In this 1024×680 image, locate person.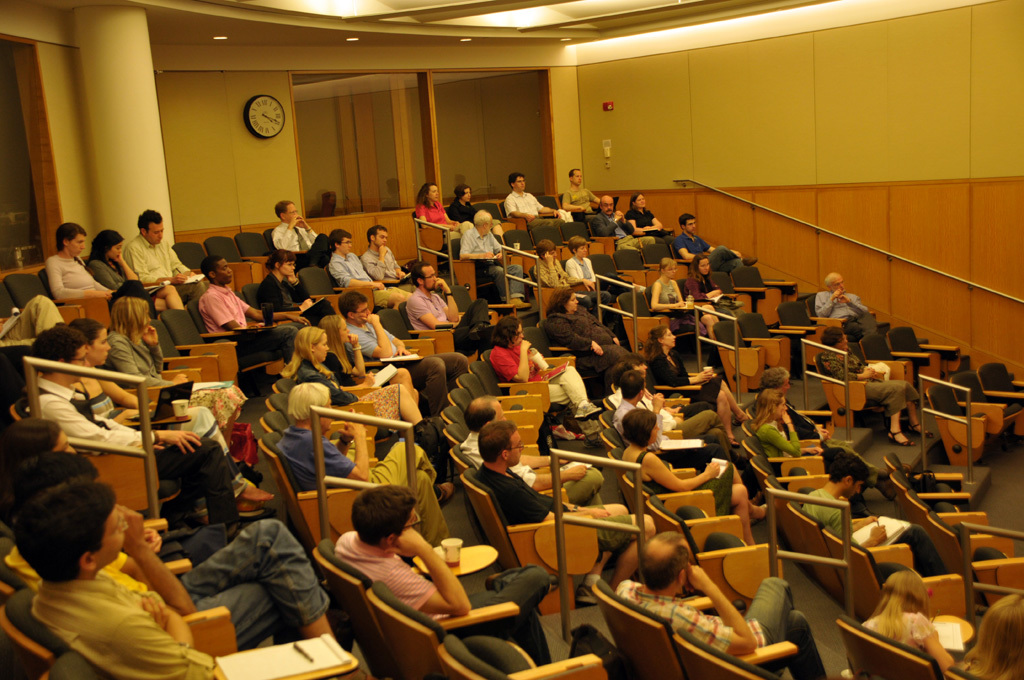
Bounding box: bbox=[618, 358, 731, 467].
